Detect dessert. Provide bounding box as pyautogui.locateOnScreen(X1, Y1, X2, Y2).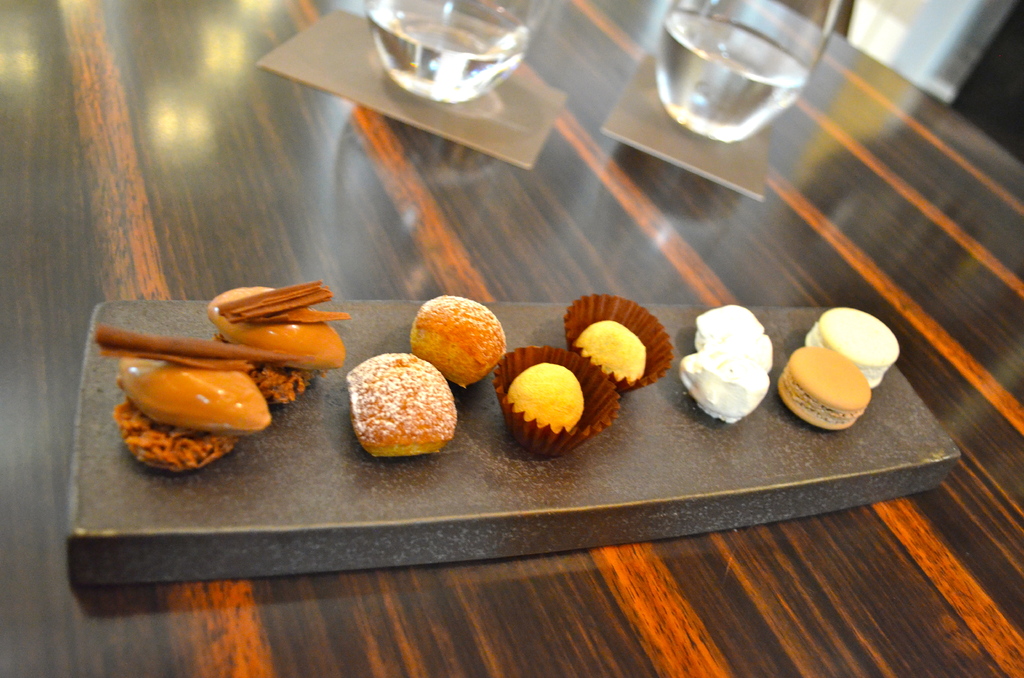
pyautogui.locateOnScreen(577, 319, 644, 380).
